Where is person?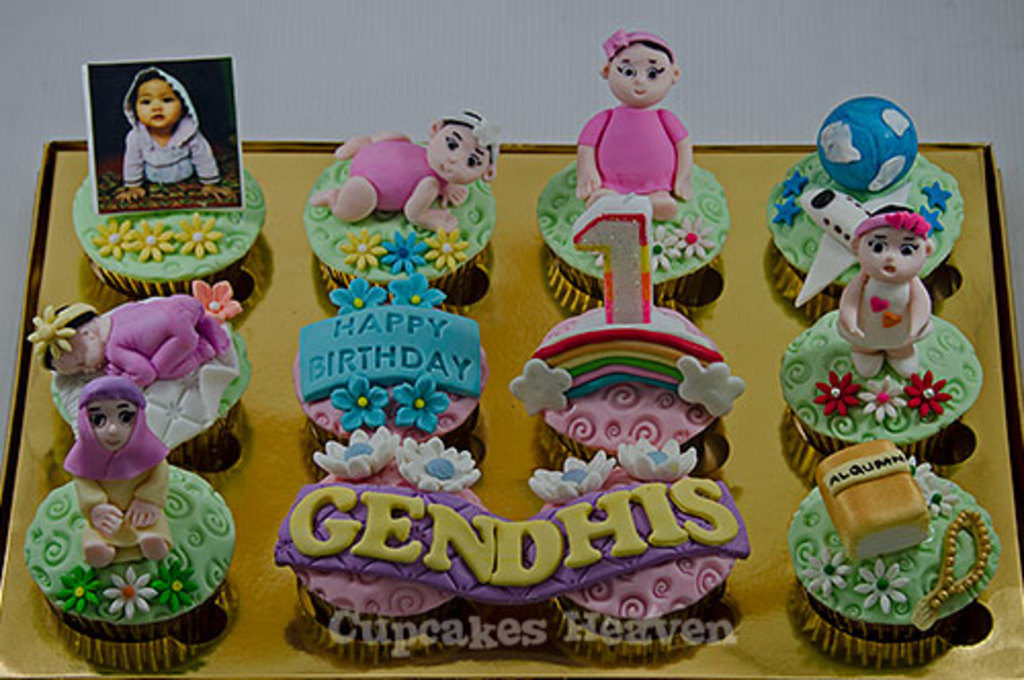
box=[575, 35, 700, 213].
